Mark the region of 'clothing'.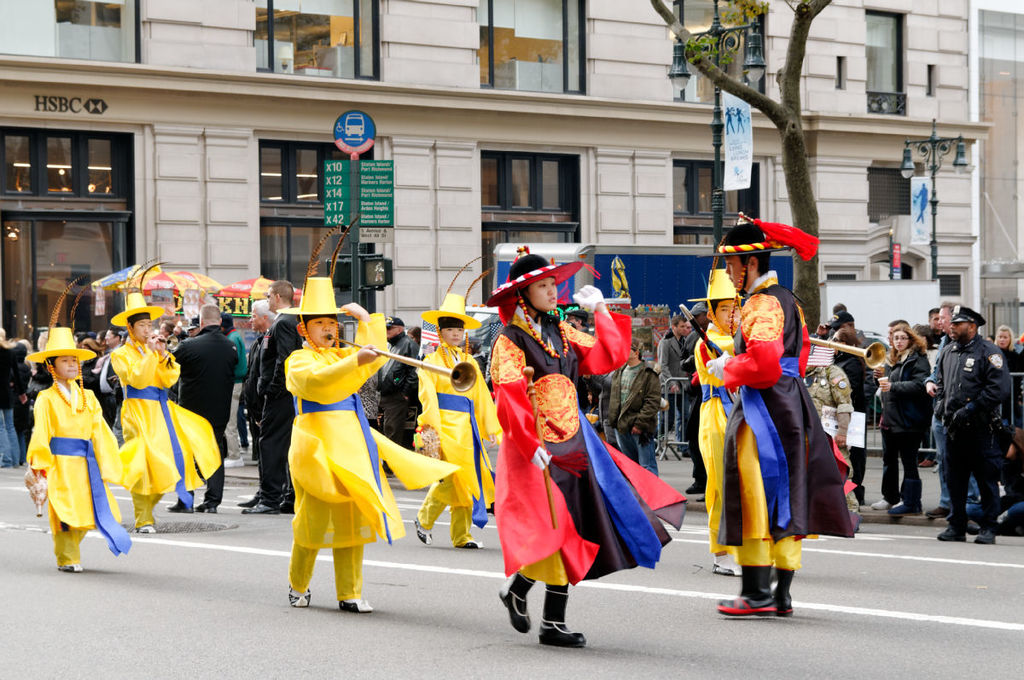
Region: bbox=(705, 288, 835, 609).
